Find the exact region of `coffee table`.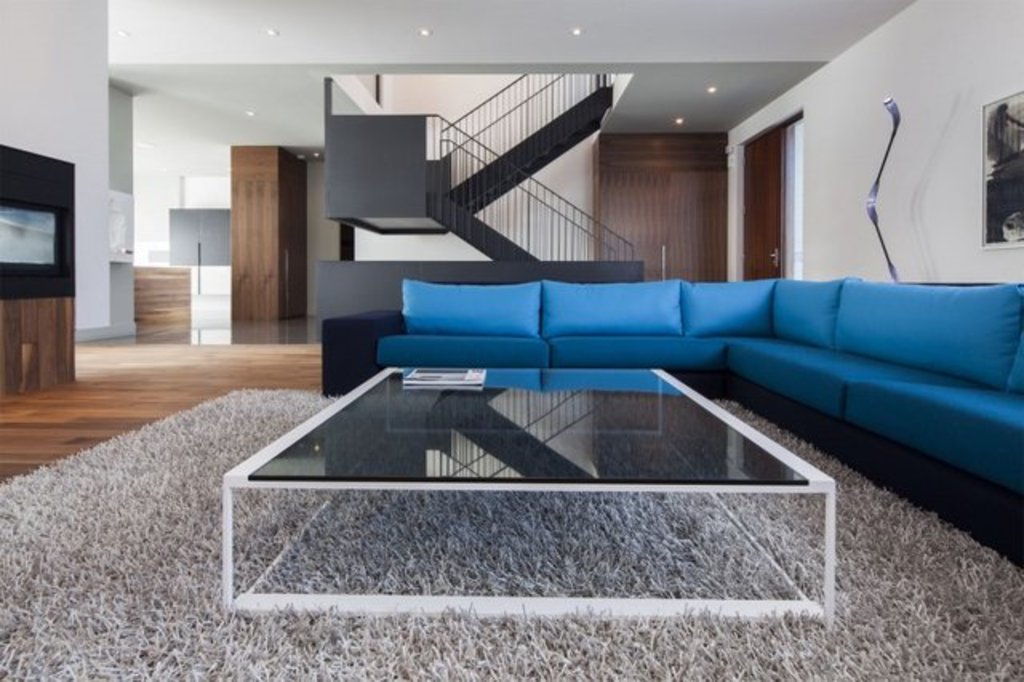
Exact region: bbox=[192, 354, 869, 626].
